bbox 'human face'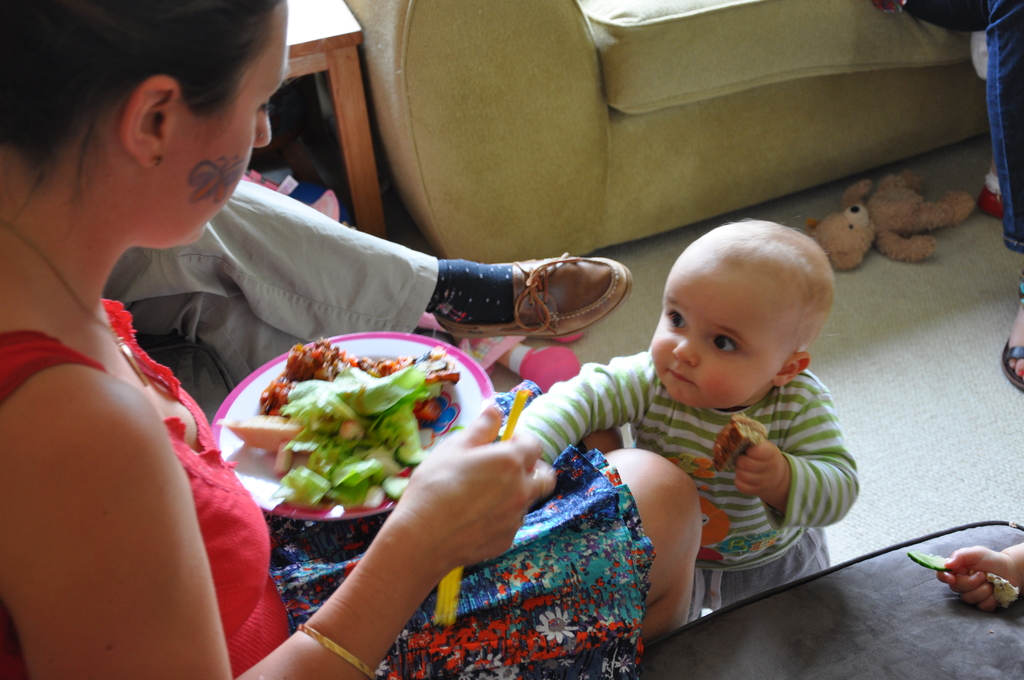
pyautogui.locateOnScreen(154, 0, 291, 248)
